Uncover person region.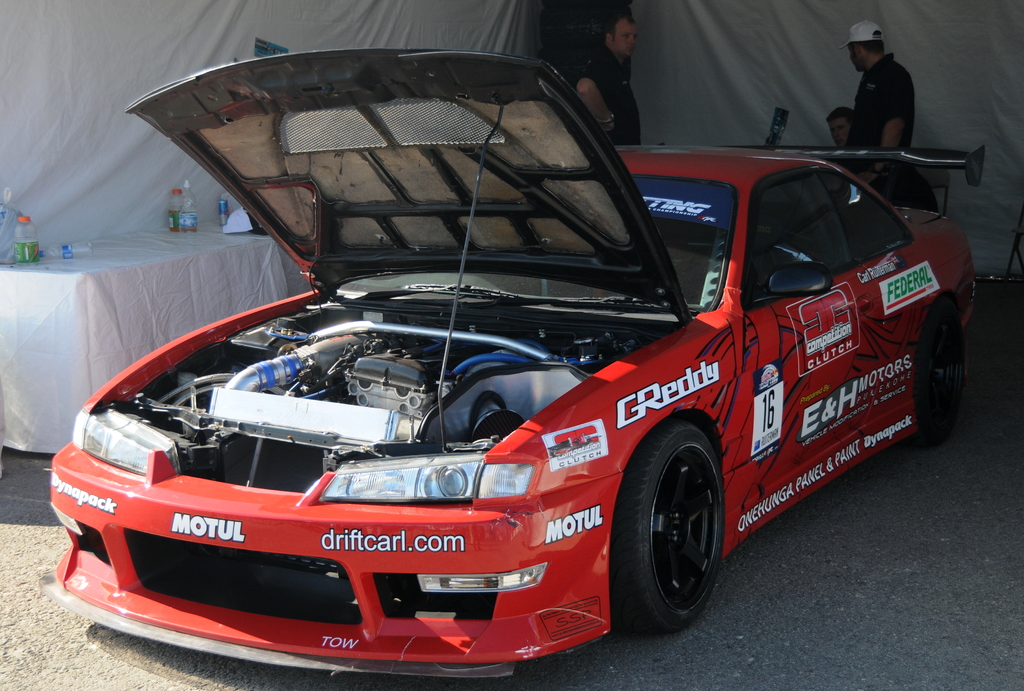
Uncovered: bbox=[849, 26, 920, 174].
